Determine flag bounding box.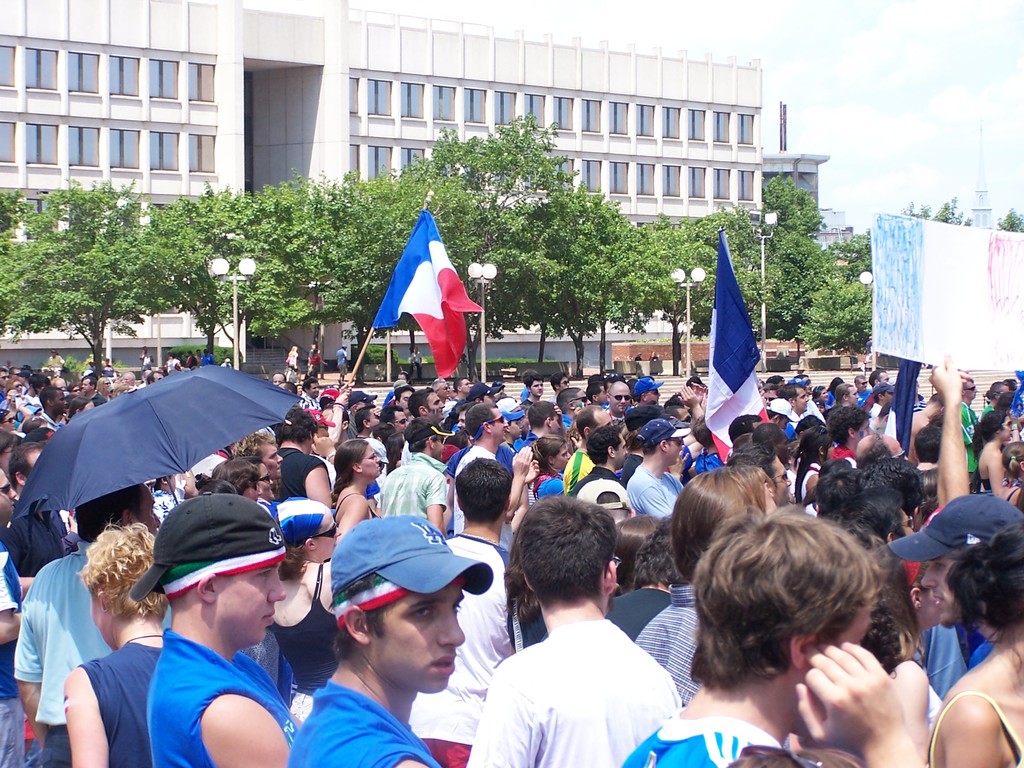
Determined: bbox=[367, 205, 486, 376].
